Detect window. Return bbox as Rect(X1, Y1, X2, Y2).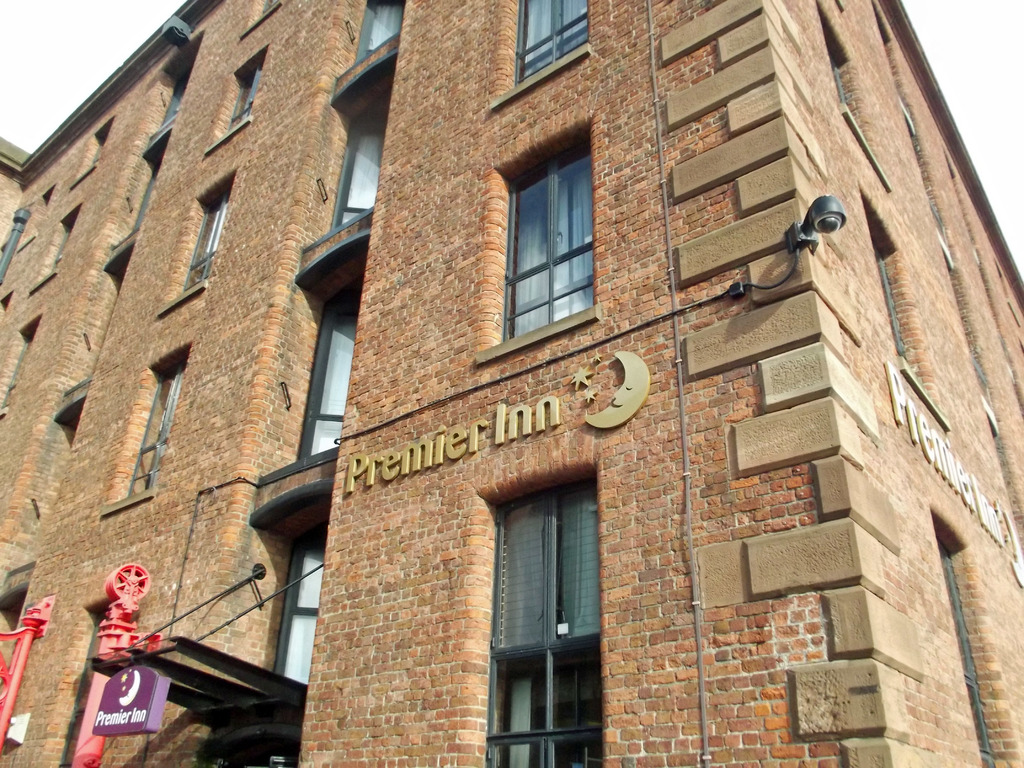
Rect(945, 260, 991, 384).
